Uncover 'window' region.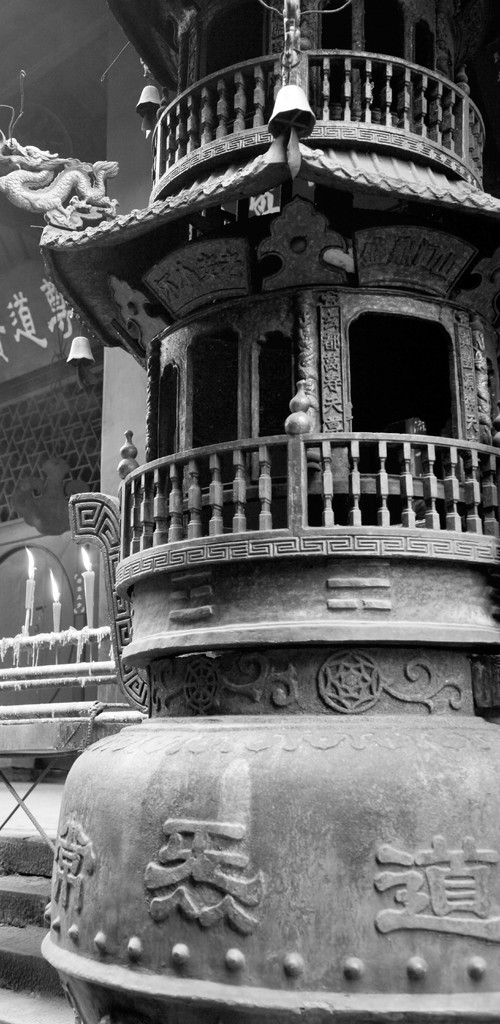
Uncovered: x1=145, y1=319, x2=303, y2=490.
